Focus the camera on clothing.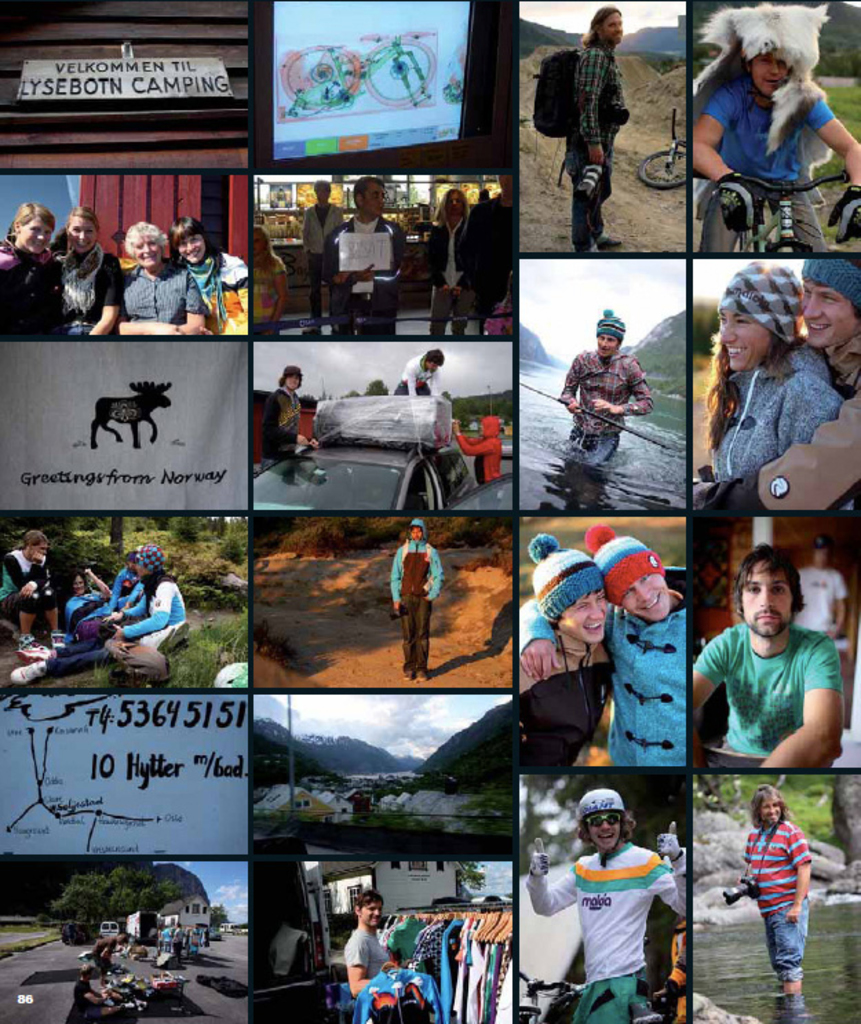
Focus region: pyautogui.locateOnScreen(0, 551, 61, 616).
